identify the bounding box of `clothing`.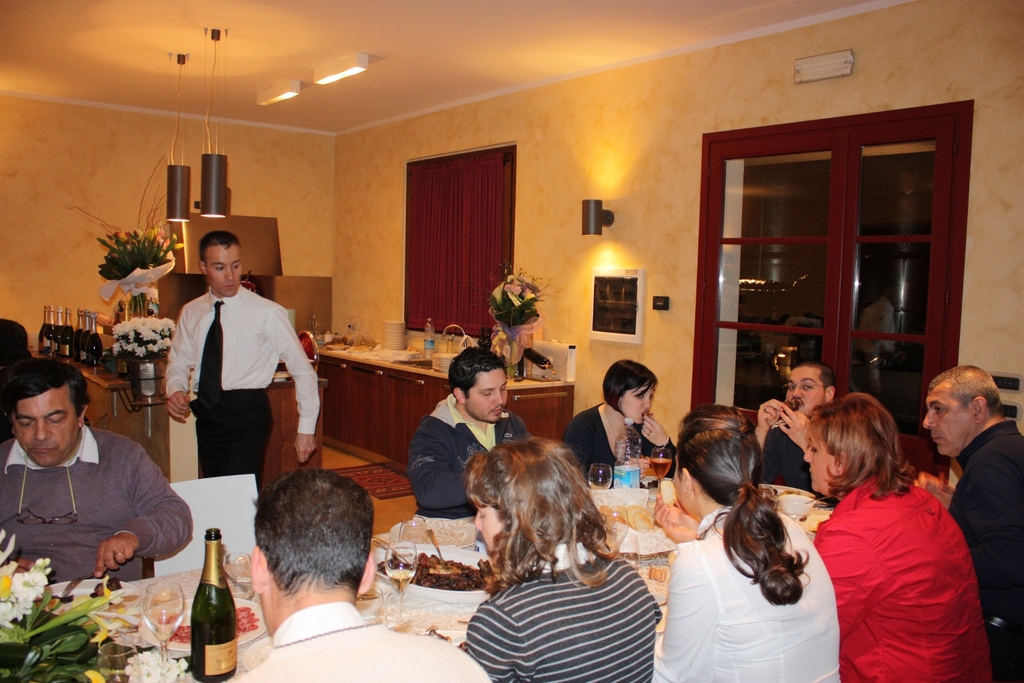
locate(803, 460, 987, 667).
